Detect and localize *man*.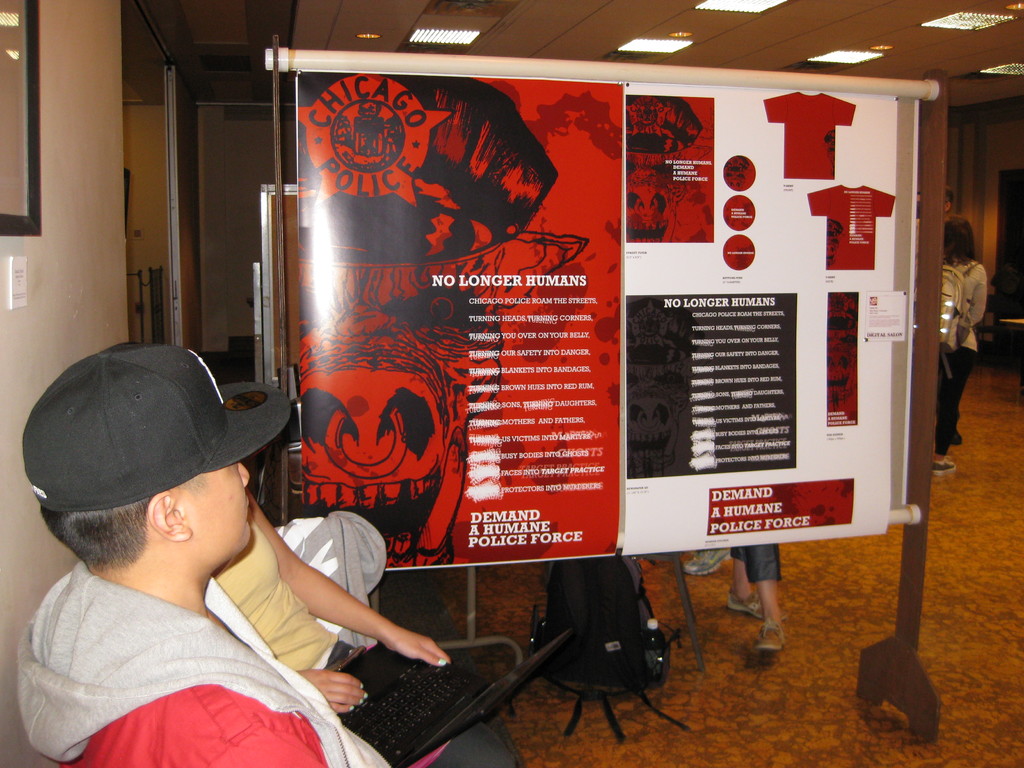
Localized at bbox=(13, 340, 394, 767).
